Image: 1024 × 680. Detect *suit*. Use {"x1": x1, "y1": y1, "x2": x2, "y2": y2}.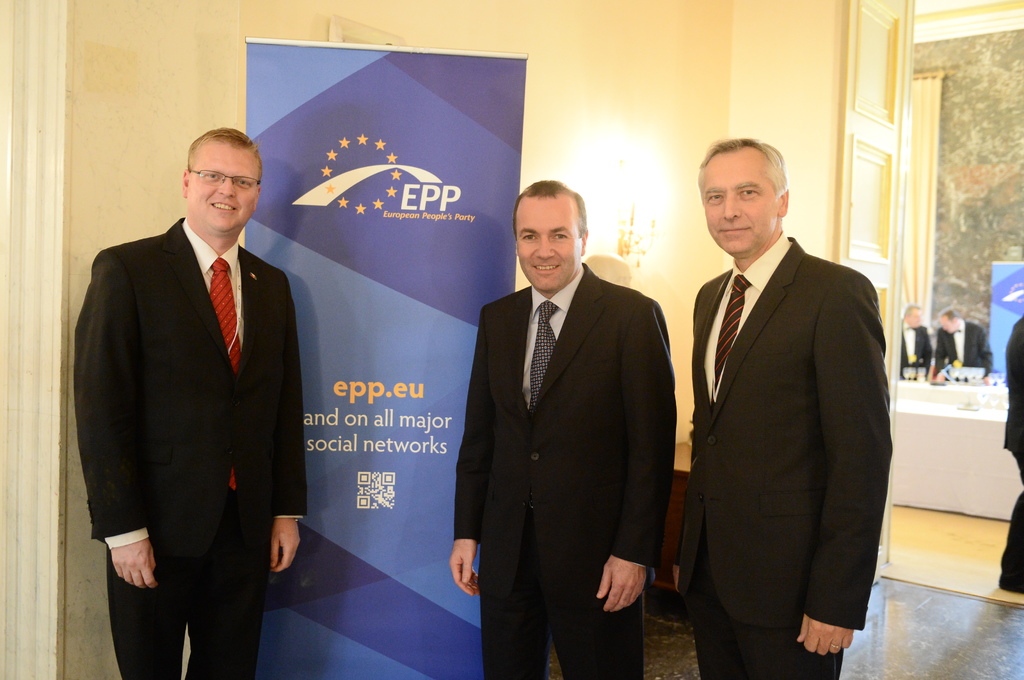
{"x1": 999, "y1": 320, "x2": 1023, "y2": 592}.
